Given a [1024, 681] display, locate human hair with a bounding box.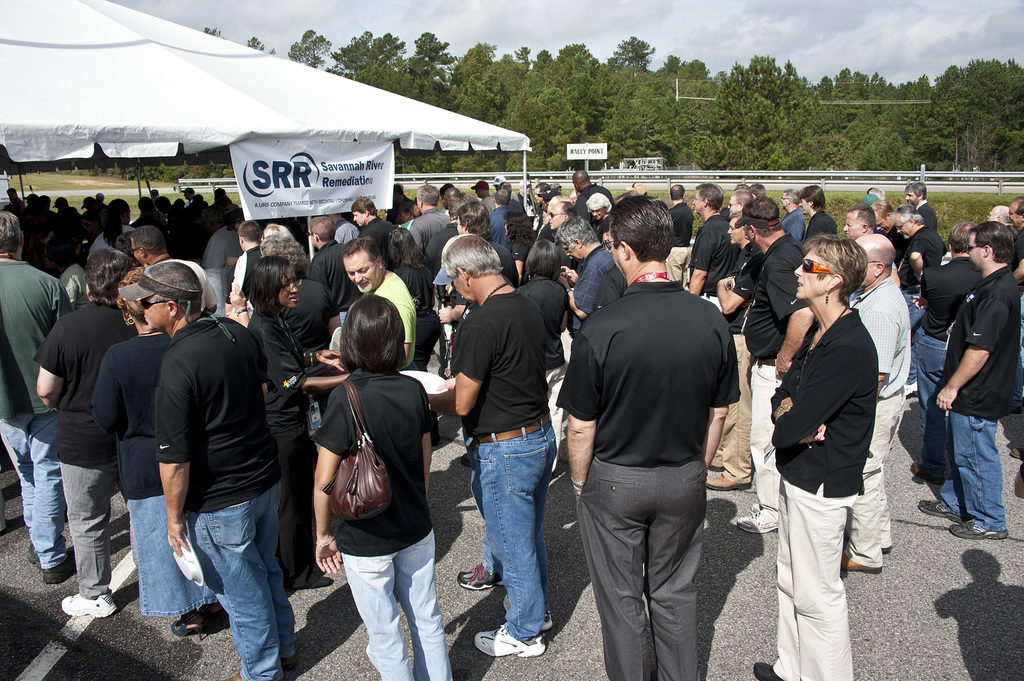
Located: bbox(84, 248, 136, 310).
